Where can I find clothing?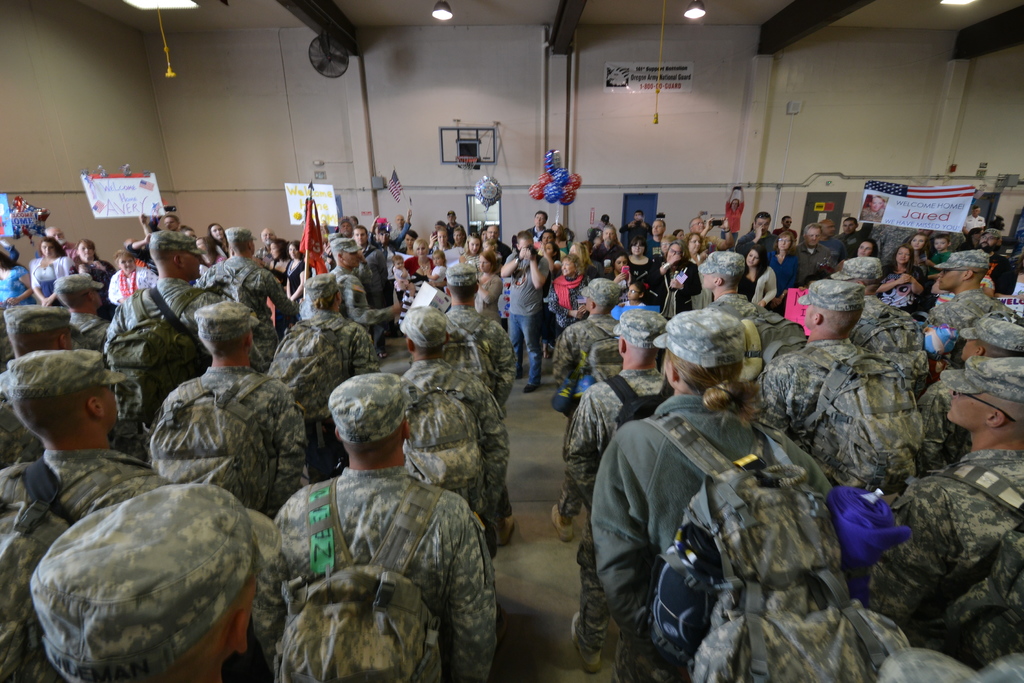
You can find it at 556 308 634 403.
